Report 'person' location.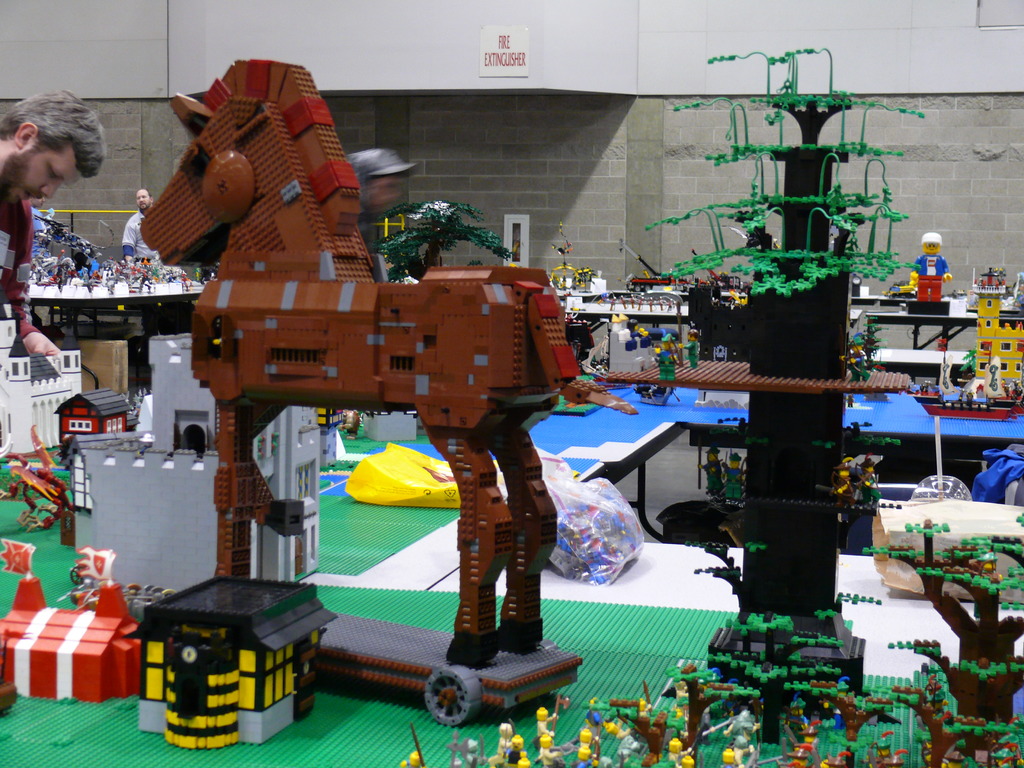
Report: {"x1": 657, "y1": 332, "x2": 676, "y2": 380}.
